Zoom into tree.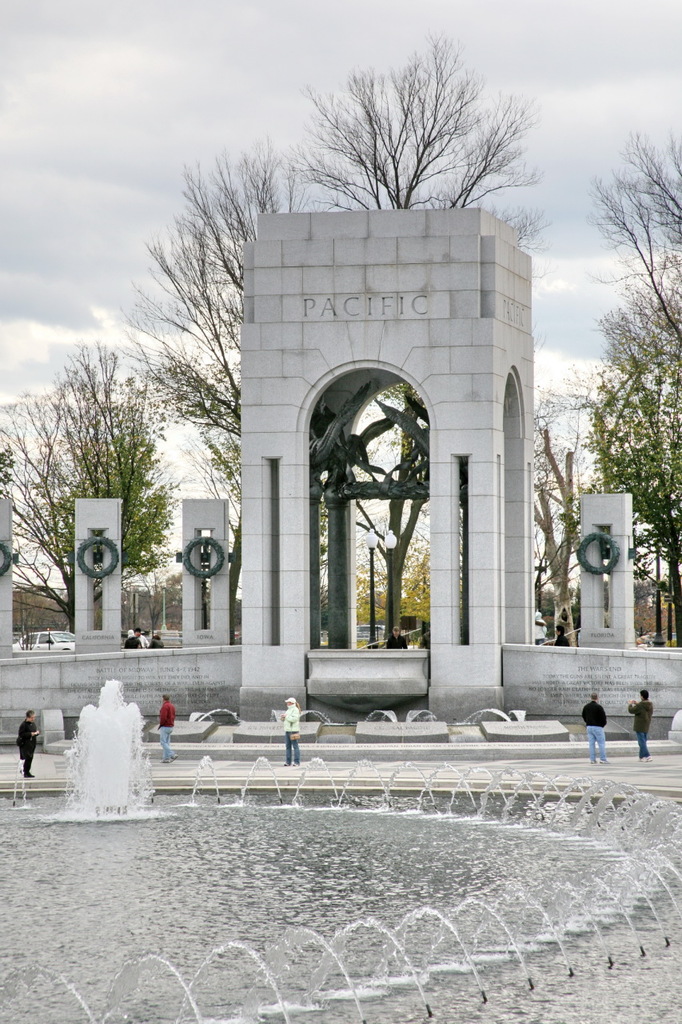
Zoom target: crop(535, 124, 681, 645).
